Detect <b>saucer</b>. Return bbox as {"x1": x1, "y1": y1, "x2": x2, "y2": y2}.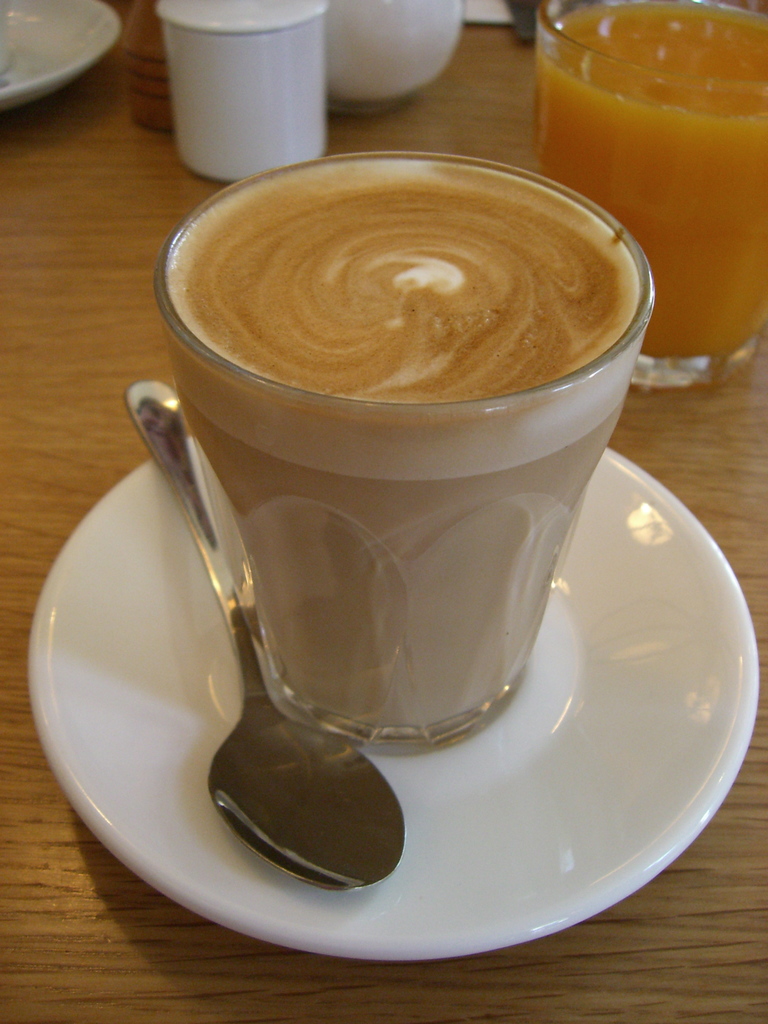
{"x1": 27, "y1": 440, "x2": 758, "y2": 963}.
